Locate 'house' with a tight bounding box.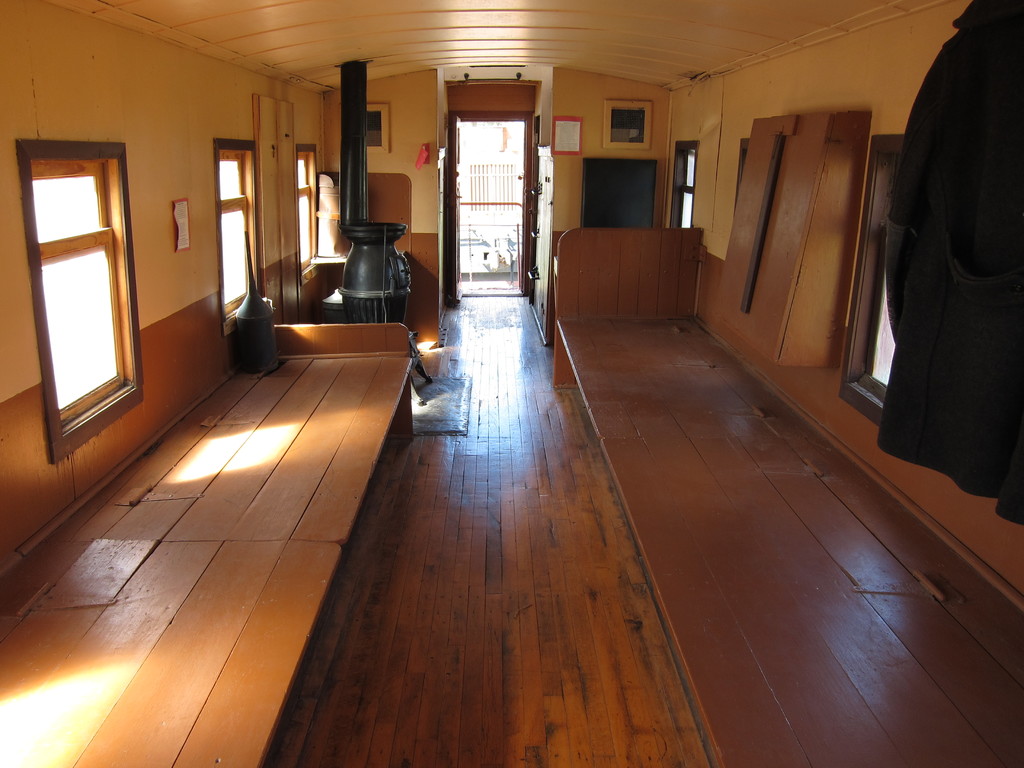
crop(0, 0, 1023, 767).
